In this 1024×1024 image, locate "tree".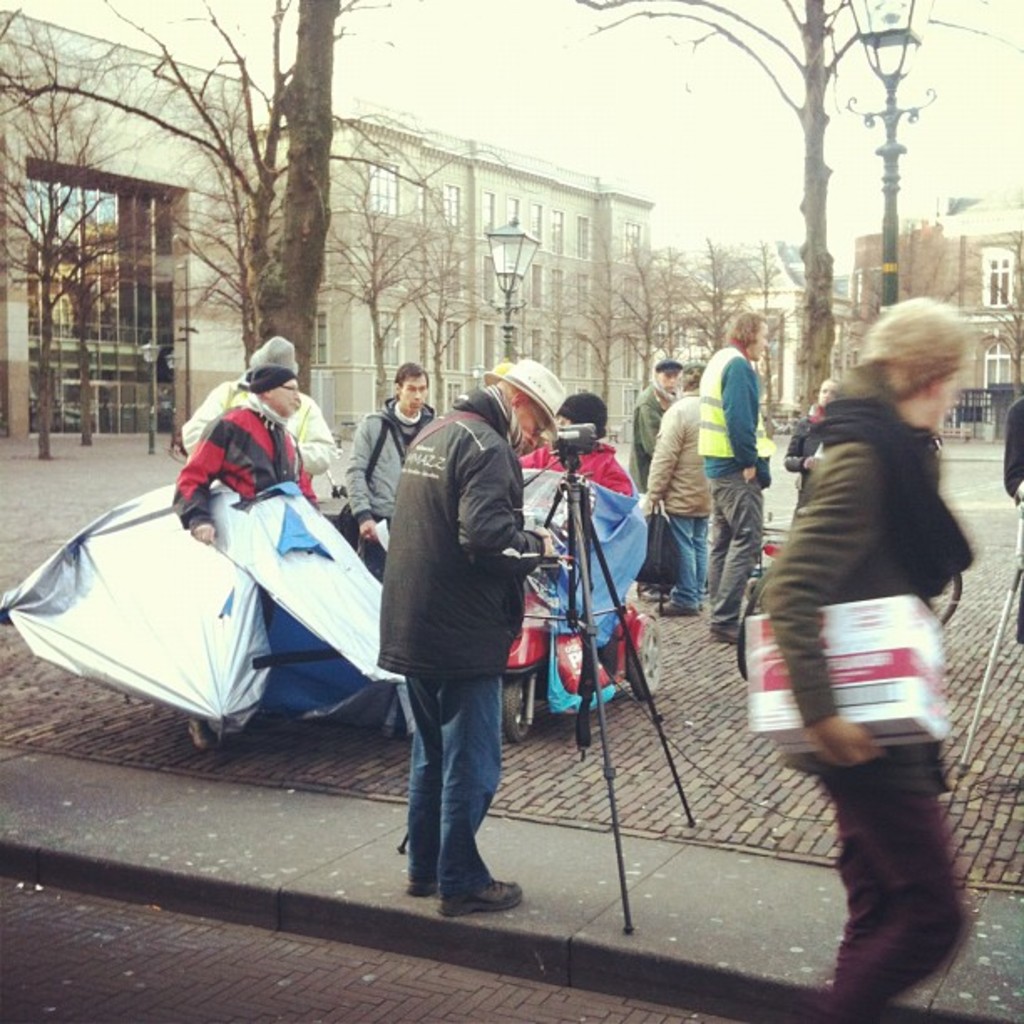
Bounding box: crop(0, 0, 176, 482).
